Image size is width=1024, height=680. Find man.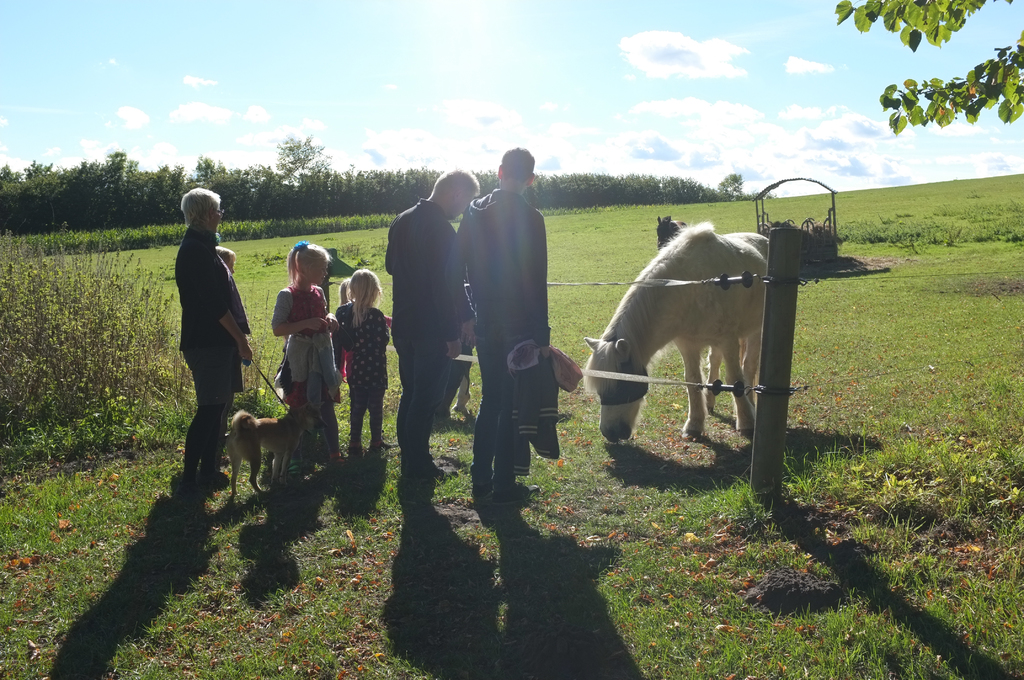
BBox(447, 148, 551, 501).
